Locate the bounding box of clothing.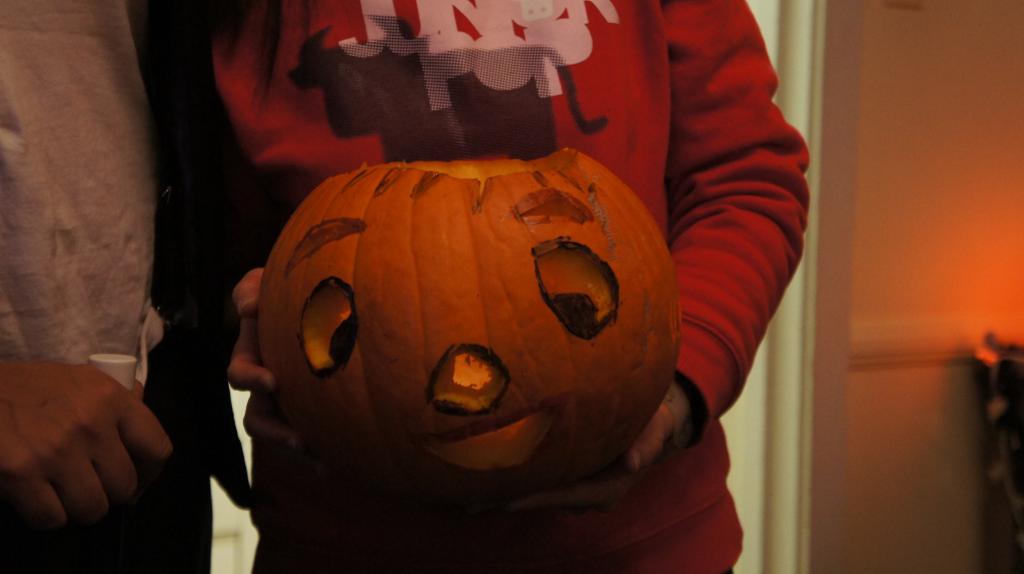
Bounding box: (156,0,814,566).
